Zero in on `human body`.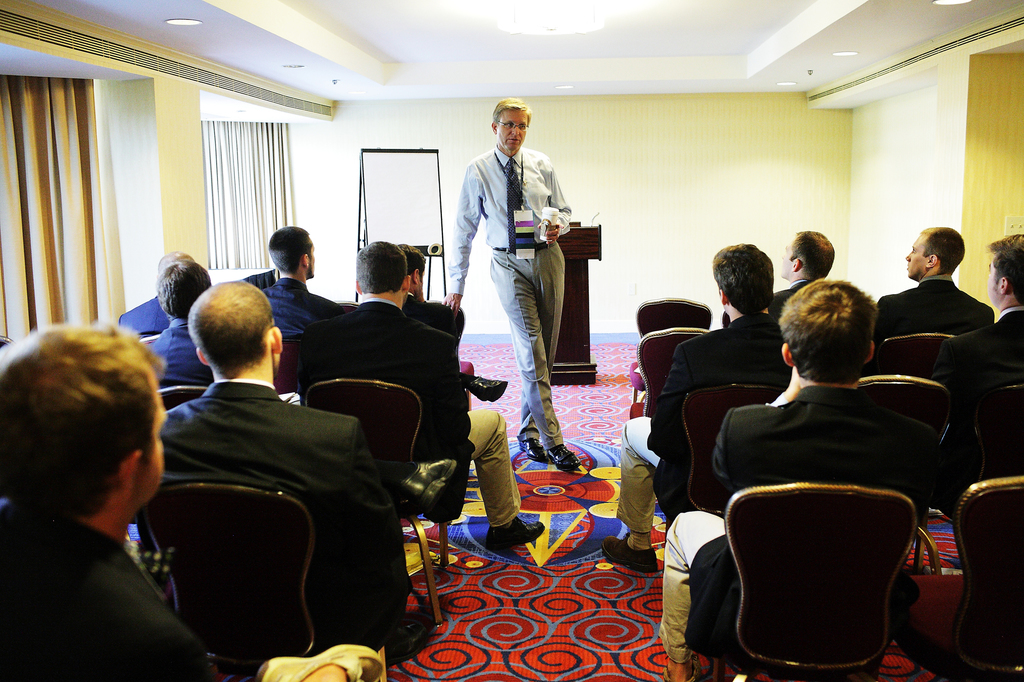
Zeroed in: (left=148, top=276, right=406, bottom=654).
